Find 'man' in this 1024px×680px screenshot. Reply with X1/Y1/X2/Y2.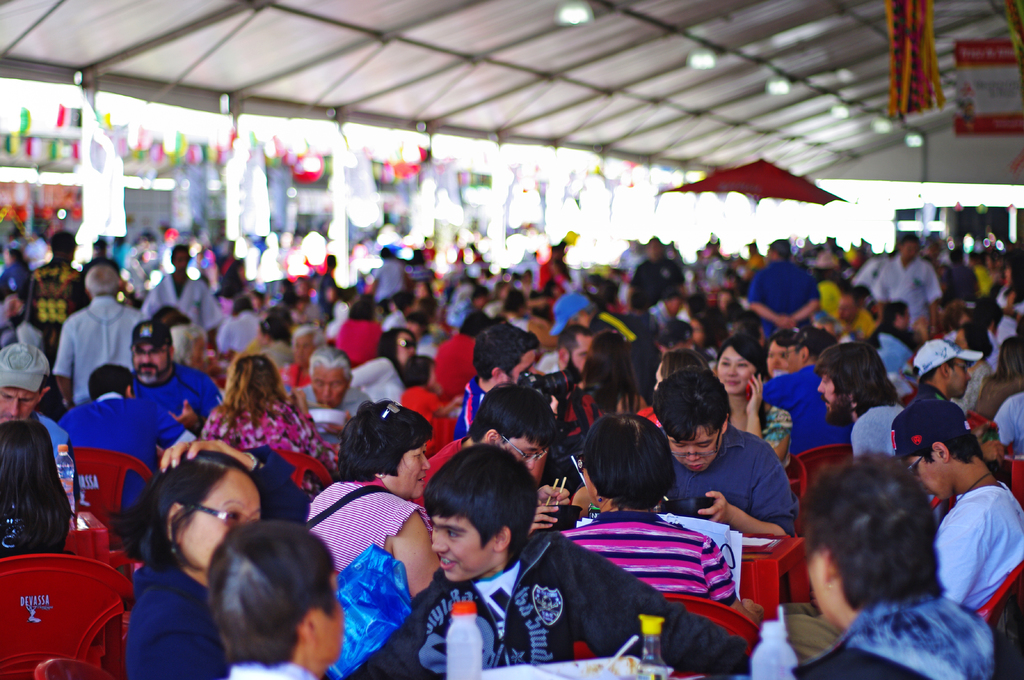
0/343/50/424.
